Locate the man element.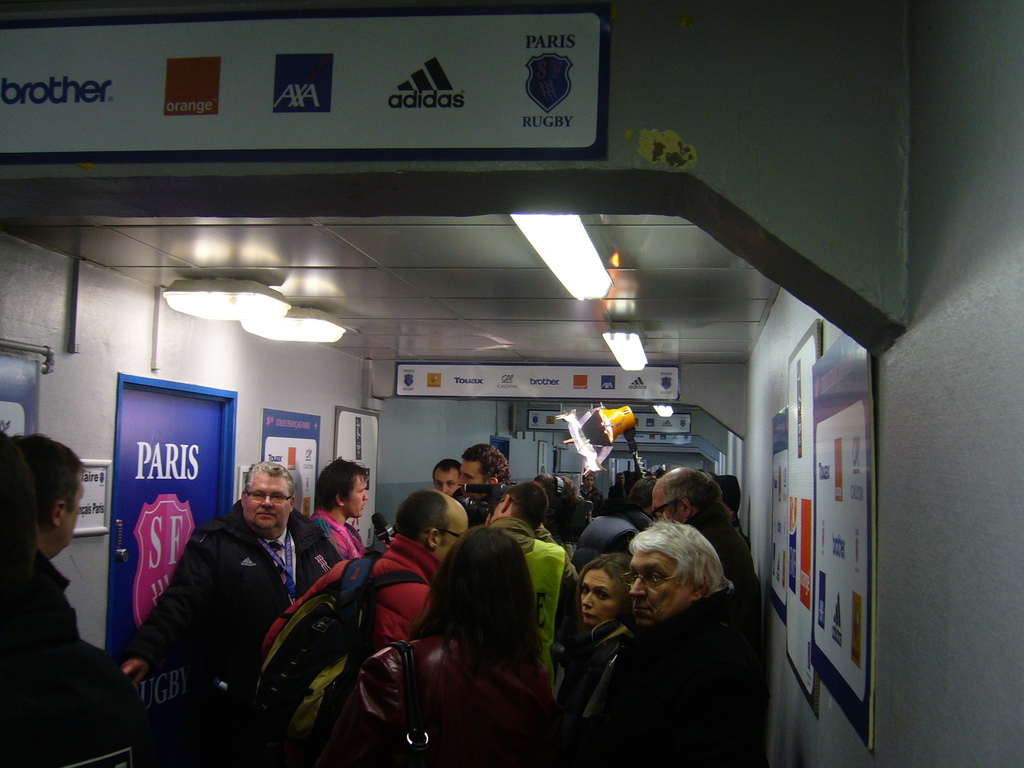
Element bbox: 716,471,748,543.
